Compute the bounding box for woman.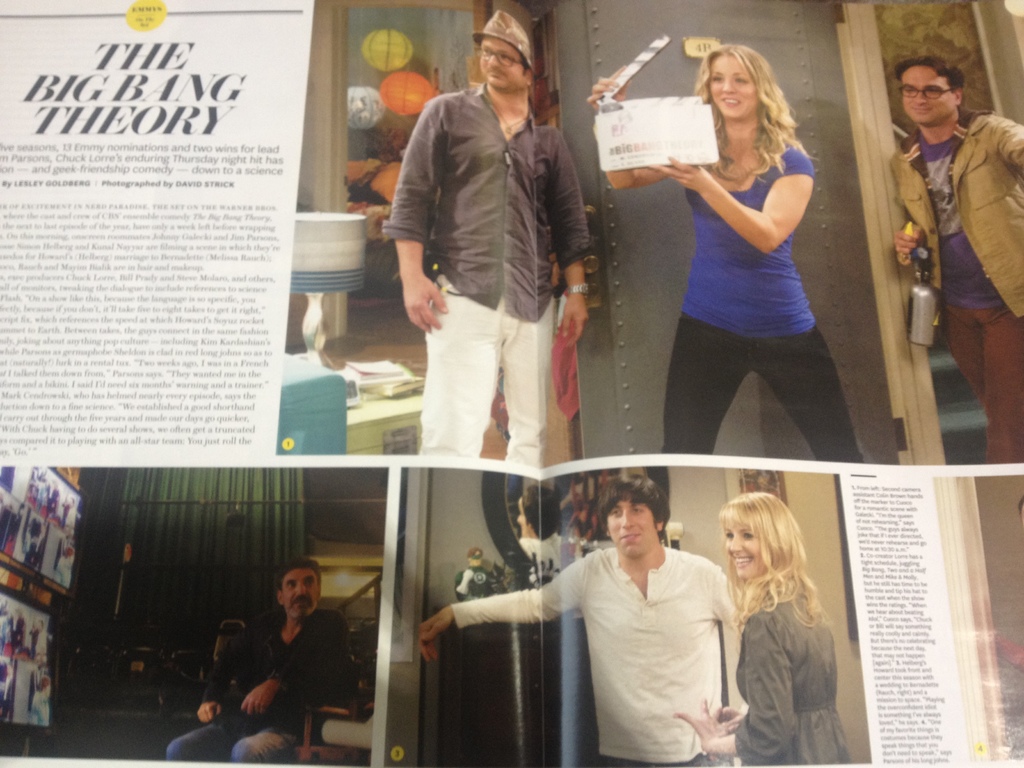
<region>580, 42, 867, 466</region>.
